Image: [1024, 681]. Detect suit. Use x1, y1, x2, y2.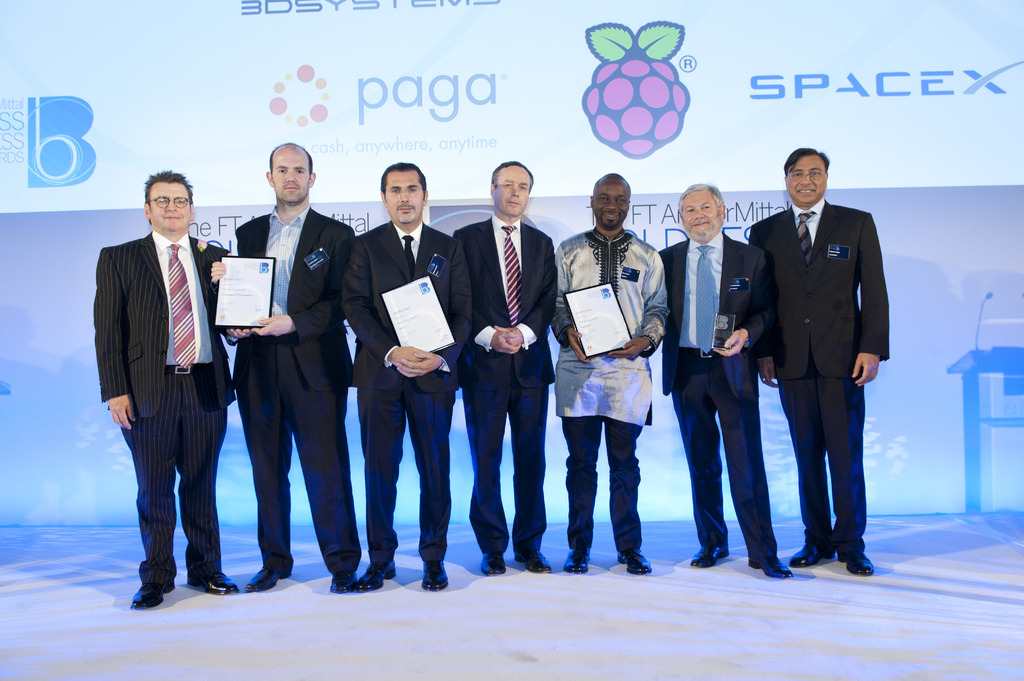
457, 214, 564, 559.
